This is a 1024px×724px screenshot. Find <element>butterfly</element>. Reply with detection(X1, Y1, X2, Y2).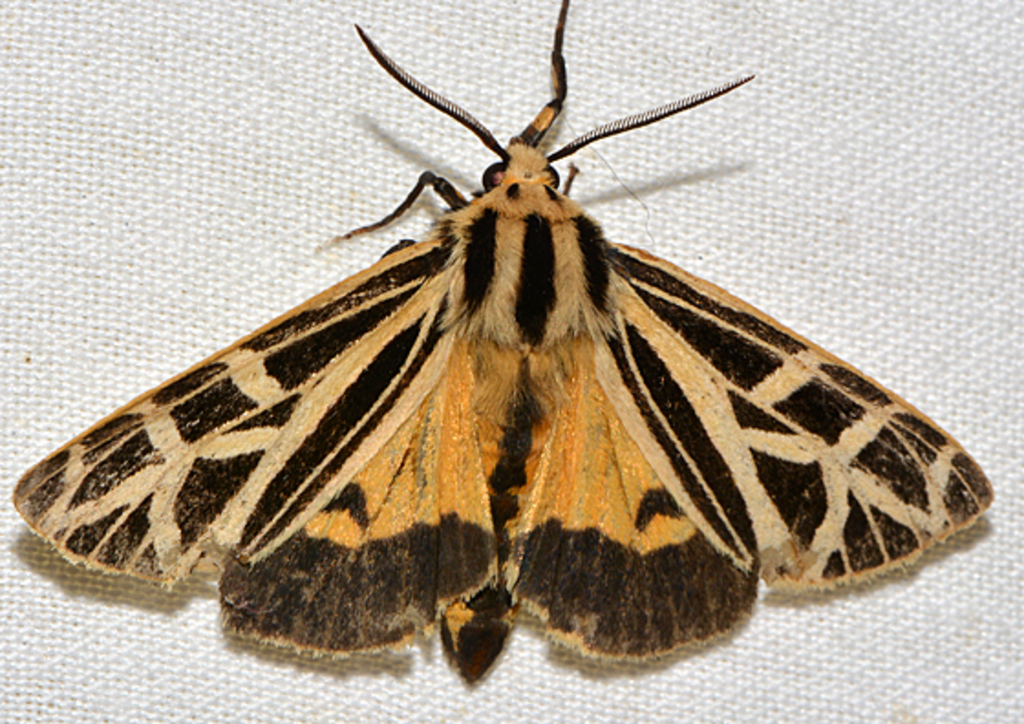
detection(15, 0, 997, 680).
